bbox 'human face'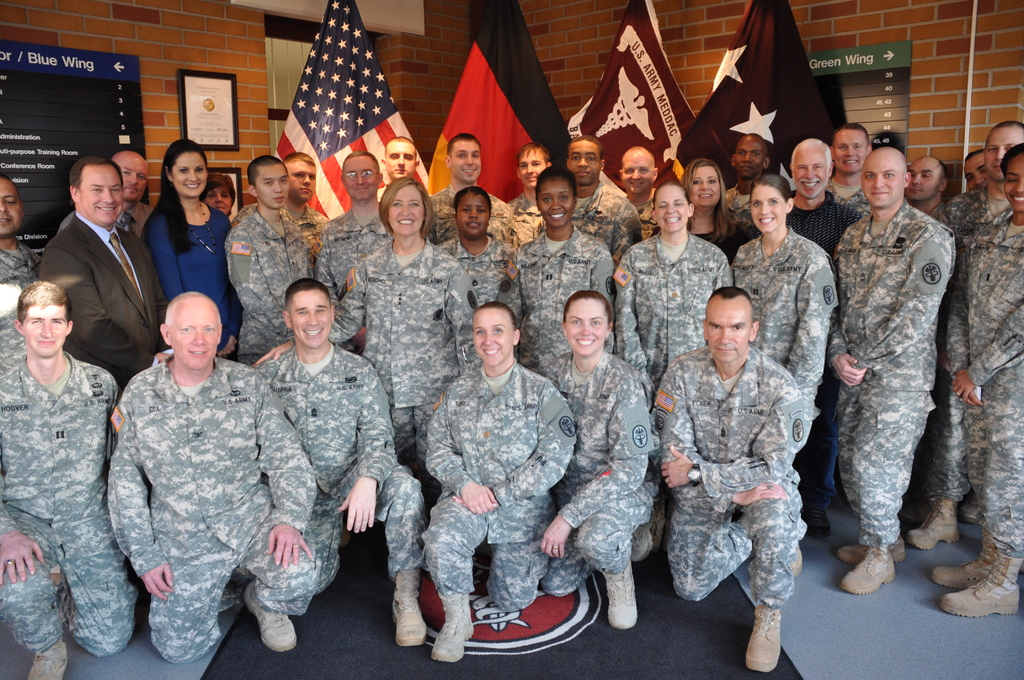
bbox=[289, 286, 333, 349]
